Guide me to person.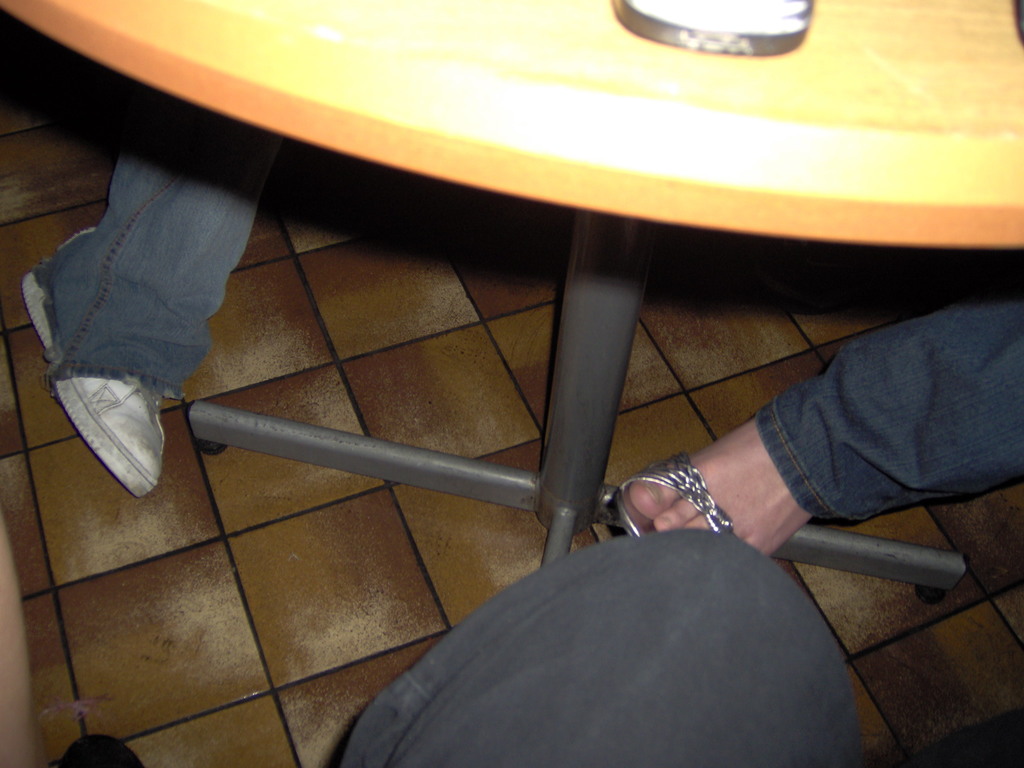
Guidance: <region>332, 525, 868, 767</region>.
